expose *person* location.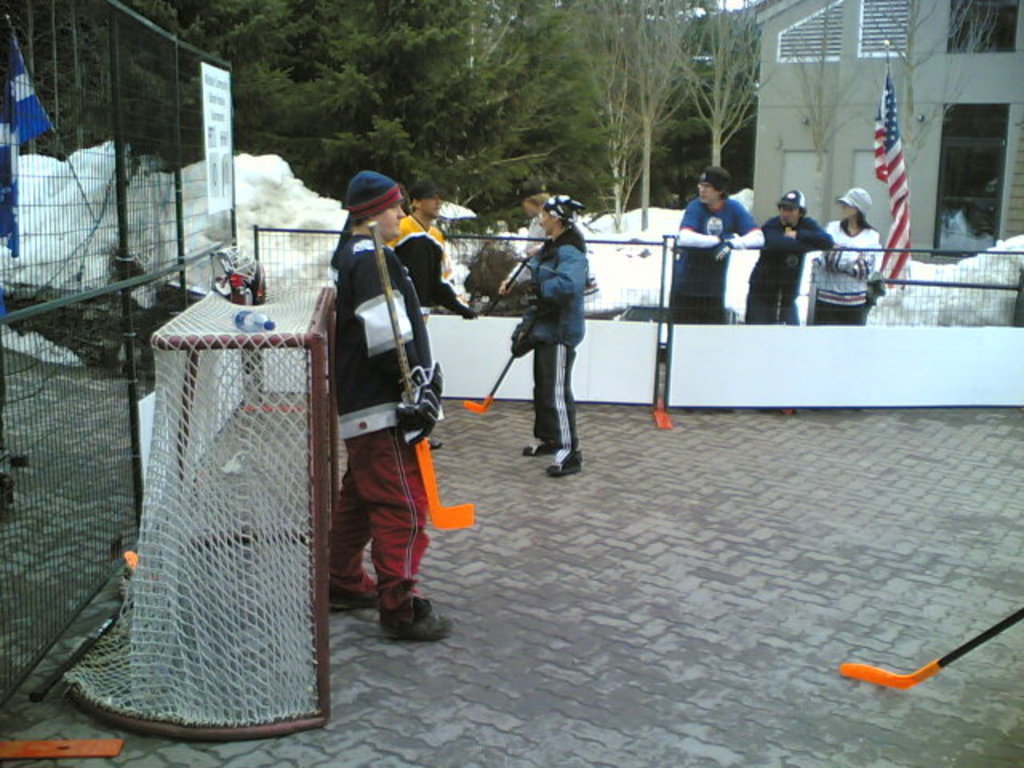
Exposed at {"left": 387, "top": 174, "right": 486, "bottom": 317}.
